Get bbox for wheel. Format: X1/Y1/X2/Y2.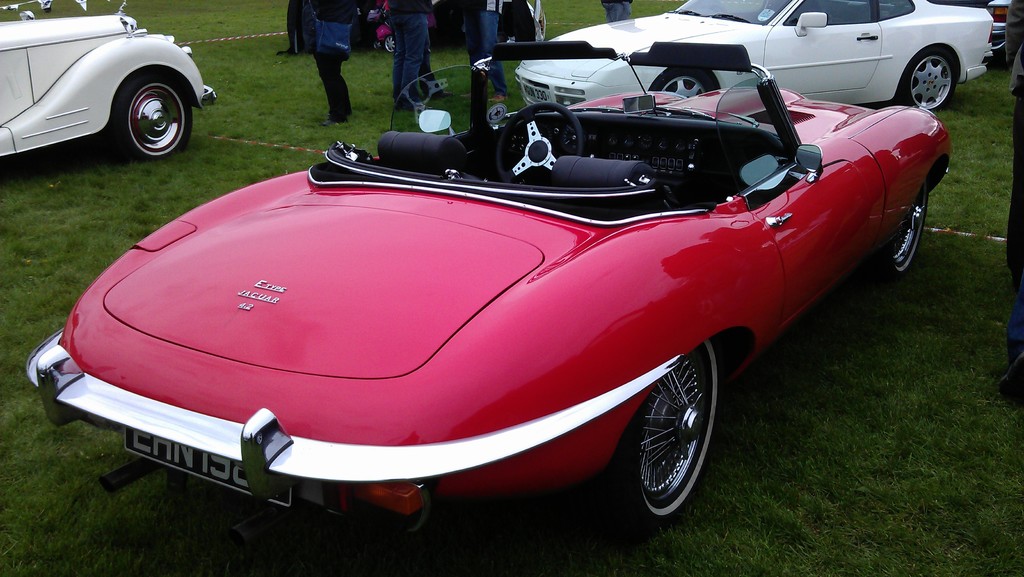
905/40/954/120.
